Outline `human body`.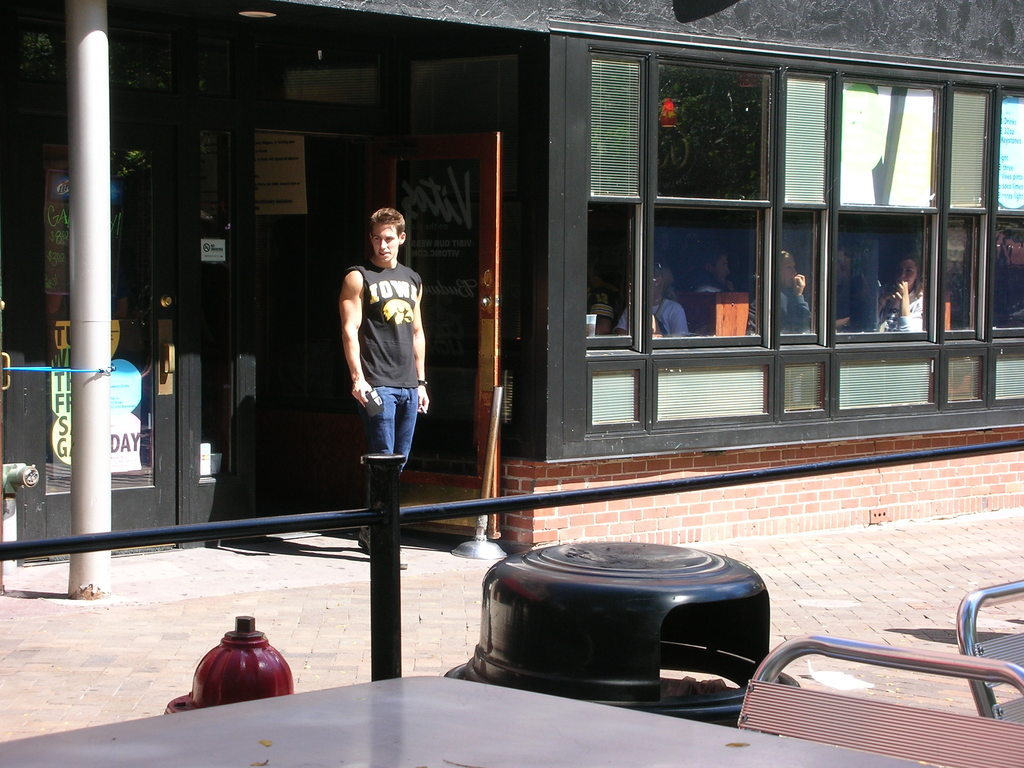
Outline: locate(865, 248, 927, 335).
